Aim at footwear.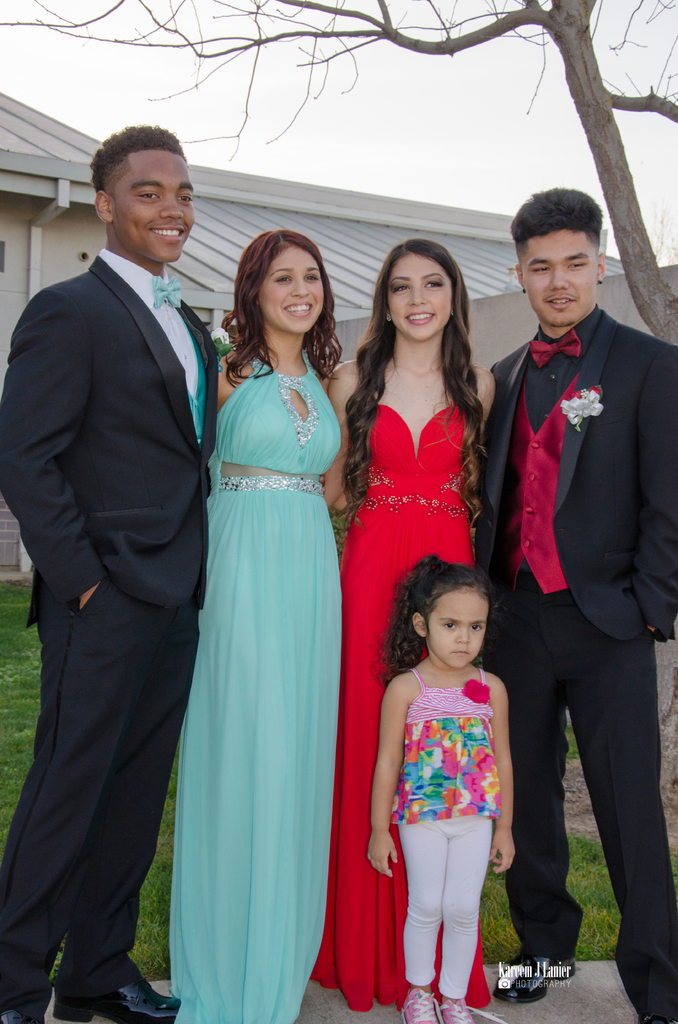
Aimed at <region>400, 988, 439, 1023</region>.
